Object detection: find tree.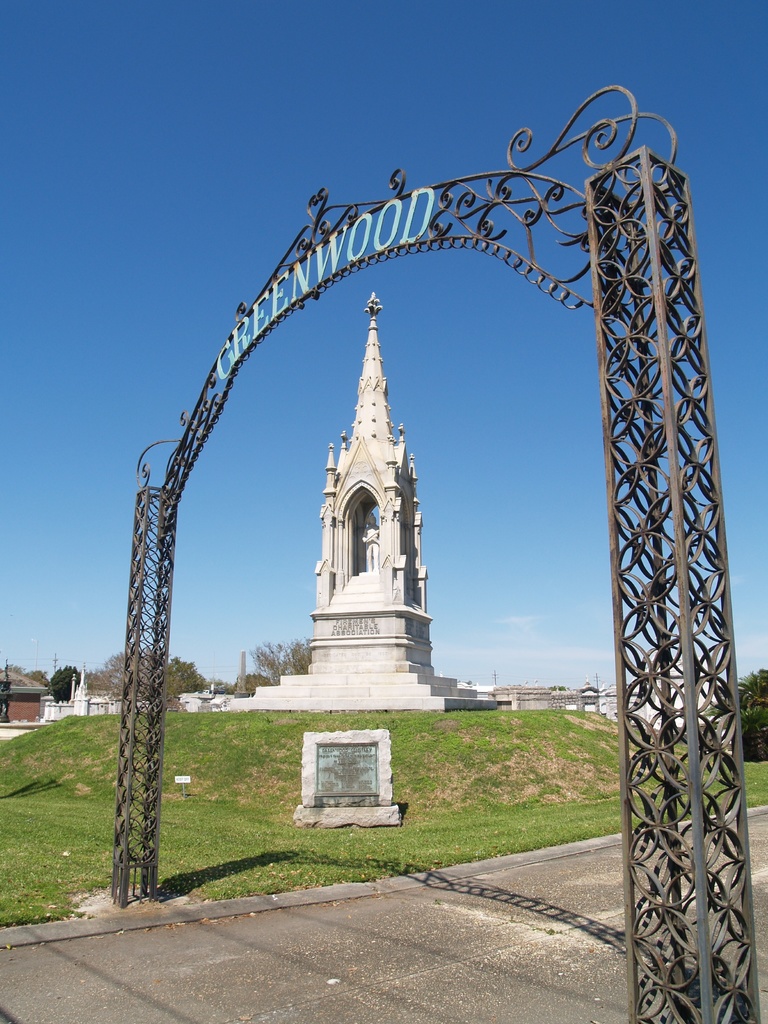
x1=83, y1=650, x2=148, y2=699.
